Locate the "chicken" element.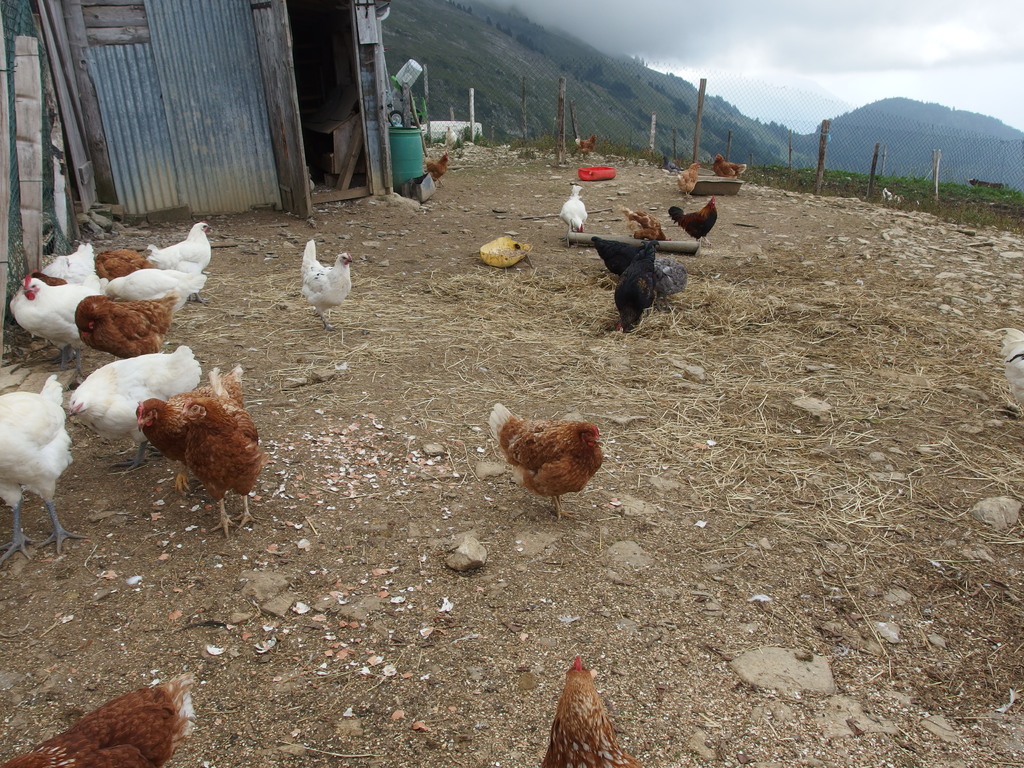
Element bbox: {"left": 481, "top": 398, "right": 608, "bottom": 527}.
